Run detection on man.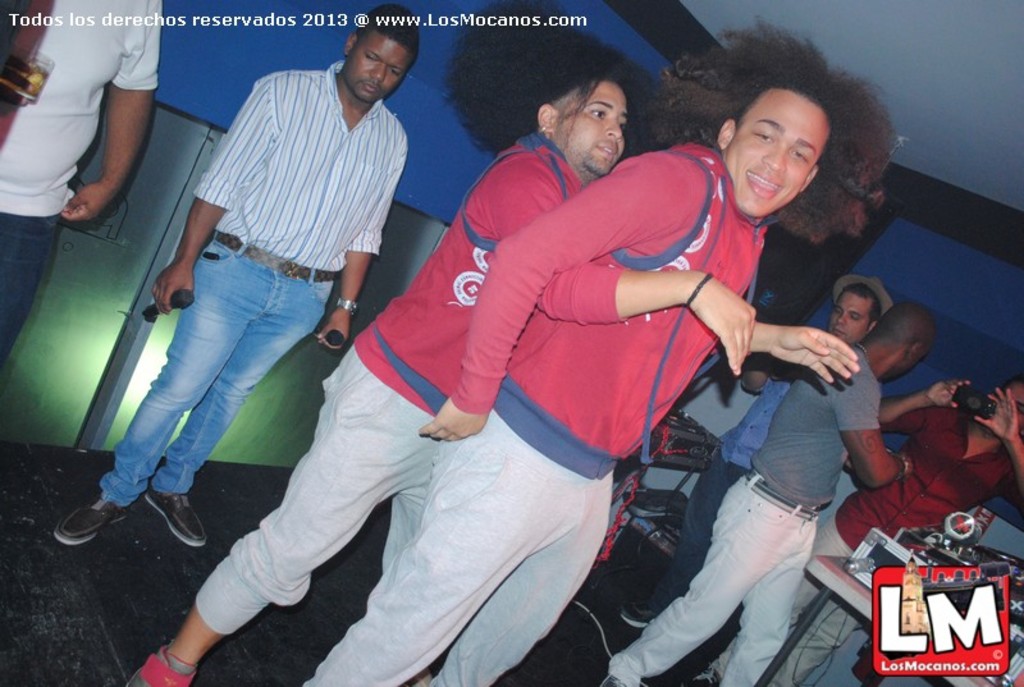
Result: (603, 297, 942, 686).
